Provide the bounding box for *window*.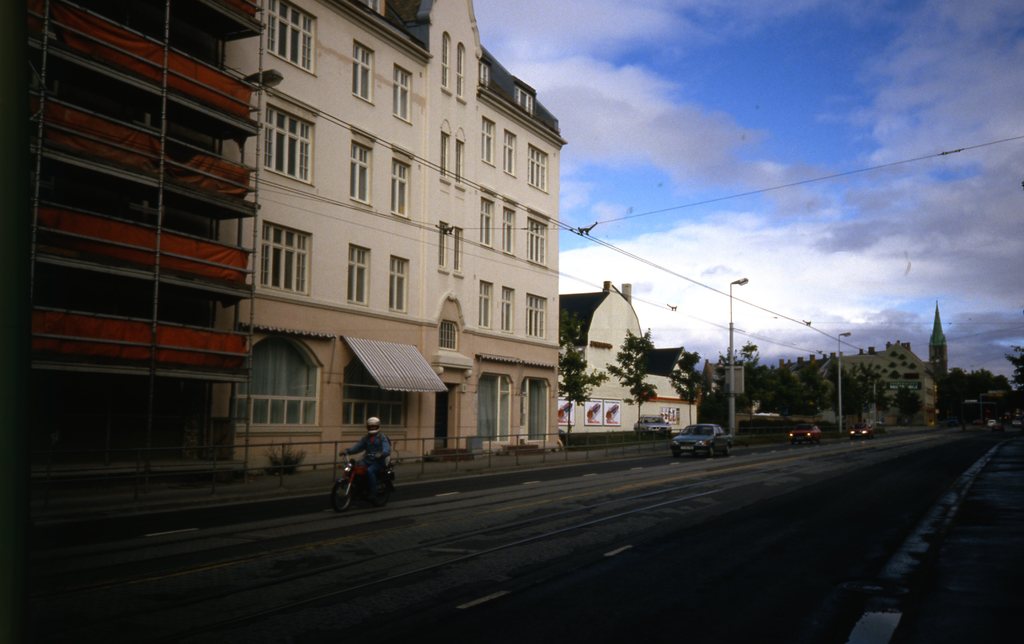
[438,132,447,179].
